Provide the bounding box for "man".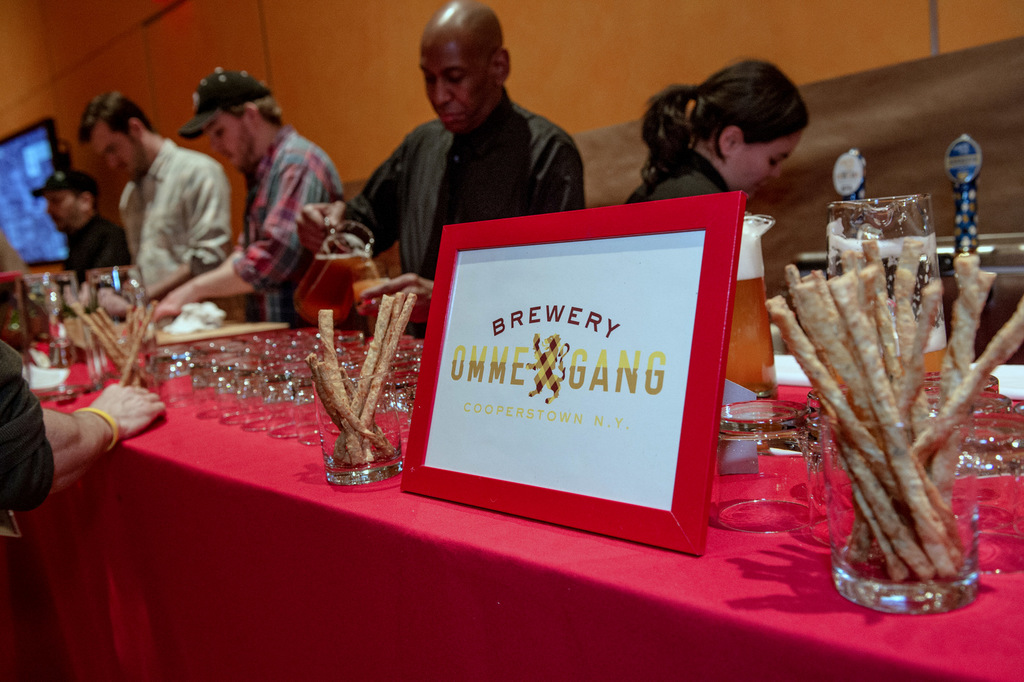
crop(149, 65, 345, 330).
